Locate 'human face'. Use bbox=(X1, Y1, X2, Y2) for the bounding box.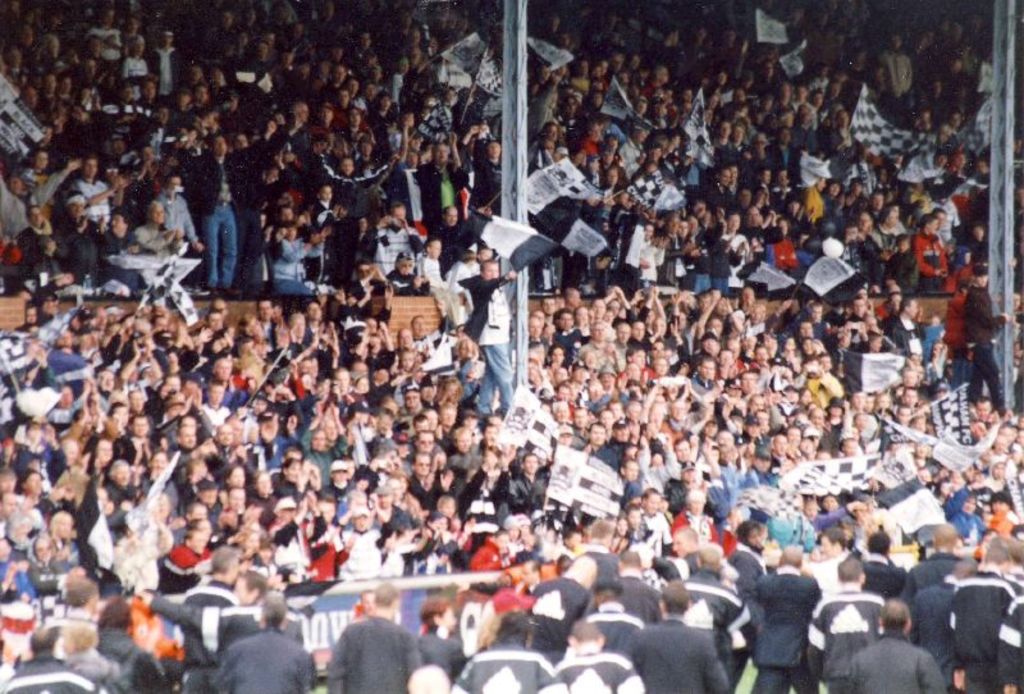
bbox=(588, 120, 604, 132).
